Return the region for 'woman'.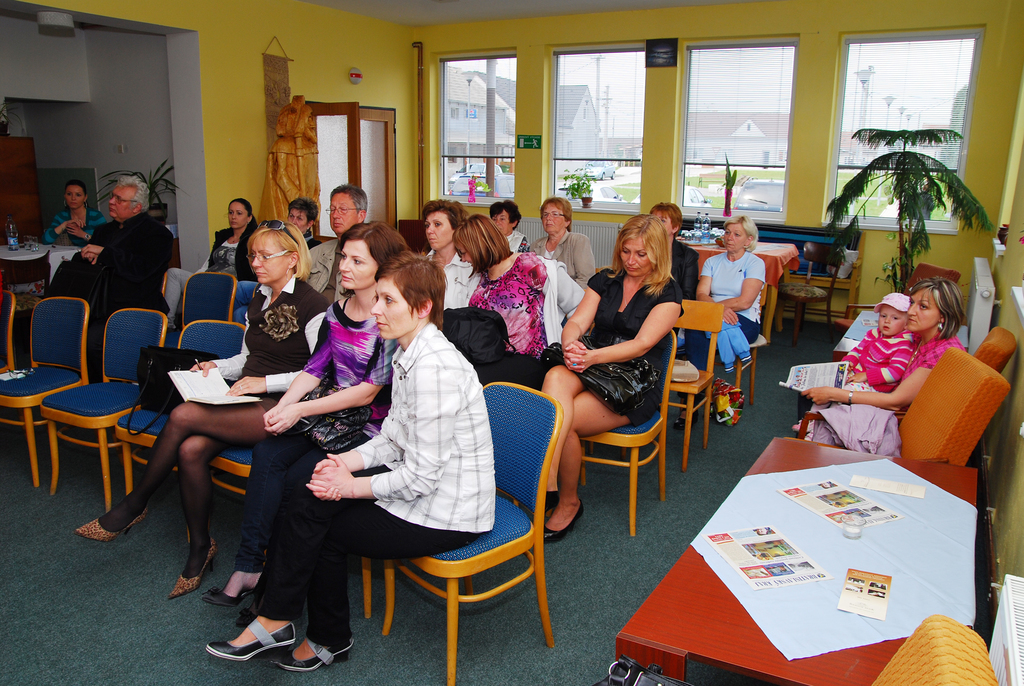
(left=204, top=252, right=496, bottom=680).
